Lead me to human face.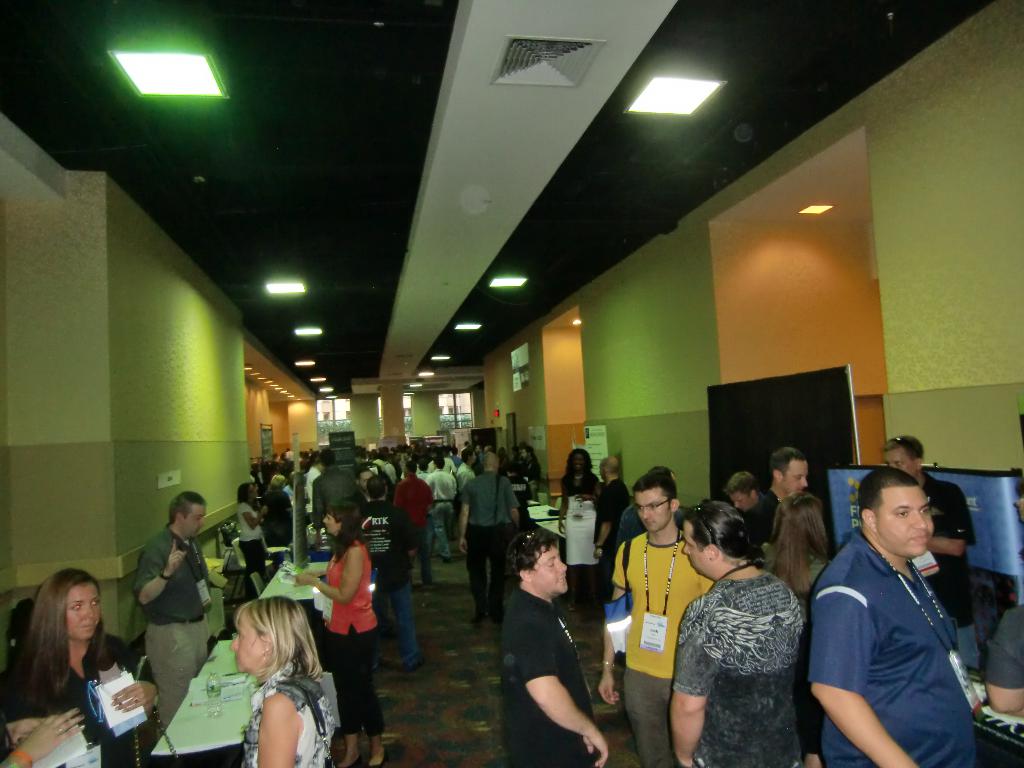
Lead to BBox(785, 458, 806, 491).
